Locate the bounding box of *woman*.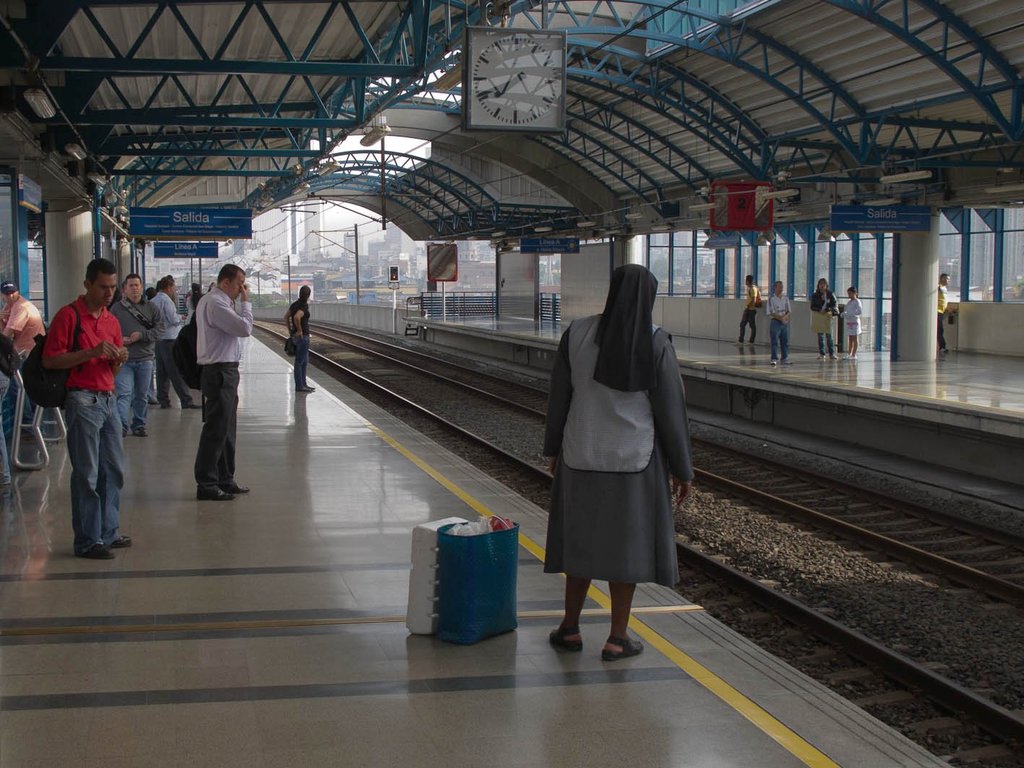
Bounding box: 843, 285, 863, 359.
